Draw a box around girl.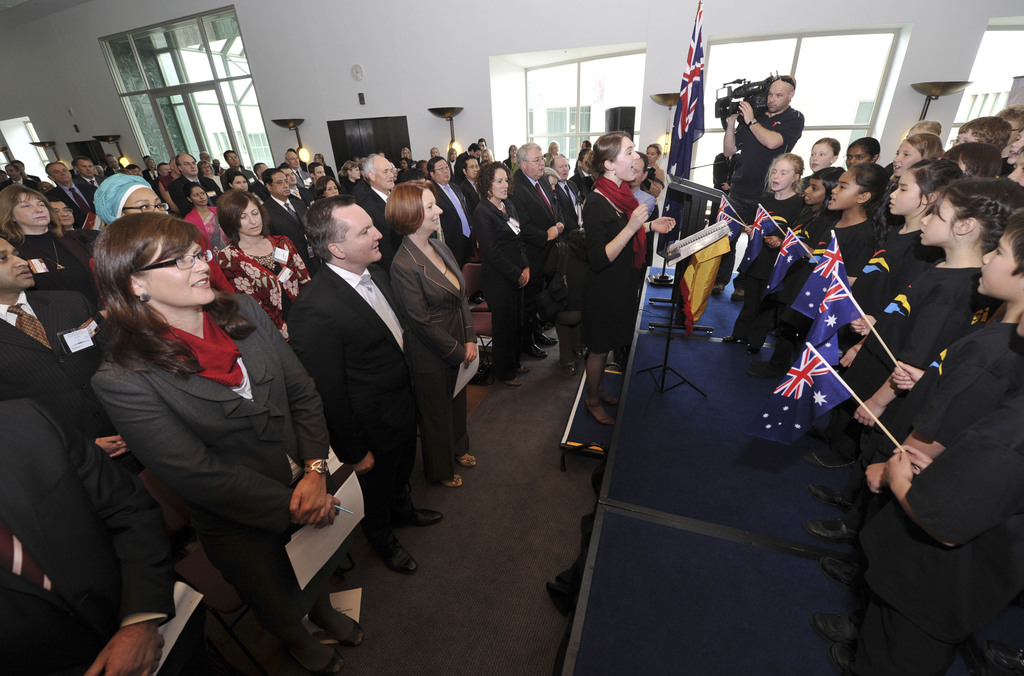
[left=391, top=175, right=478, bottom=494].
